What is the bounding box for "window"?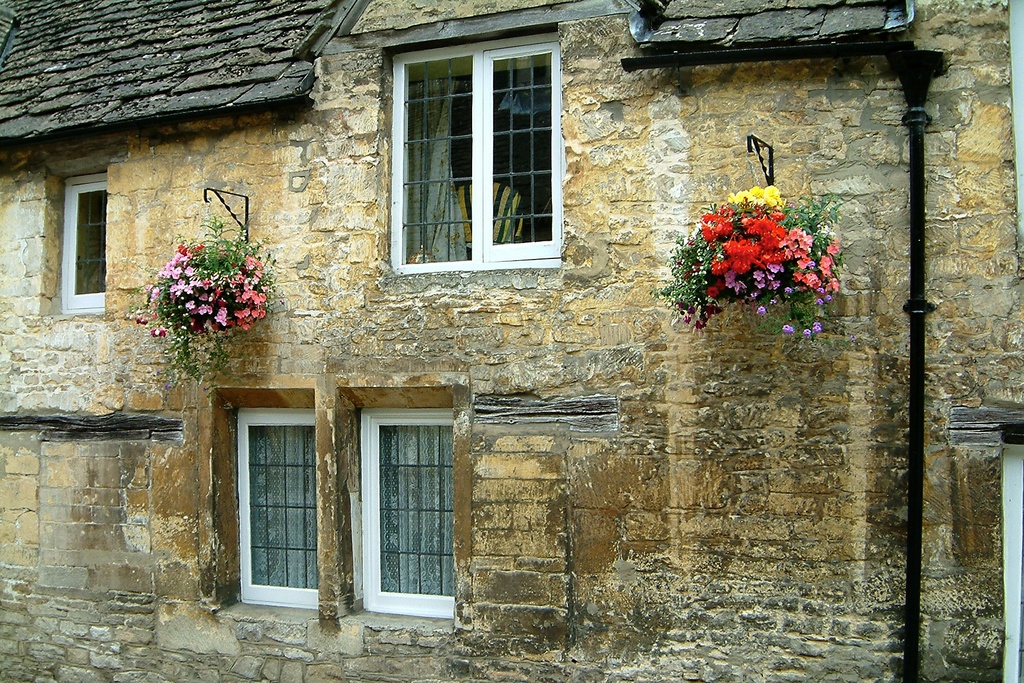
[x1=58, y1=173, x2=108, y2=312].
